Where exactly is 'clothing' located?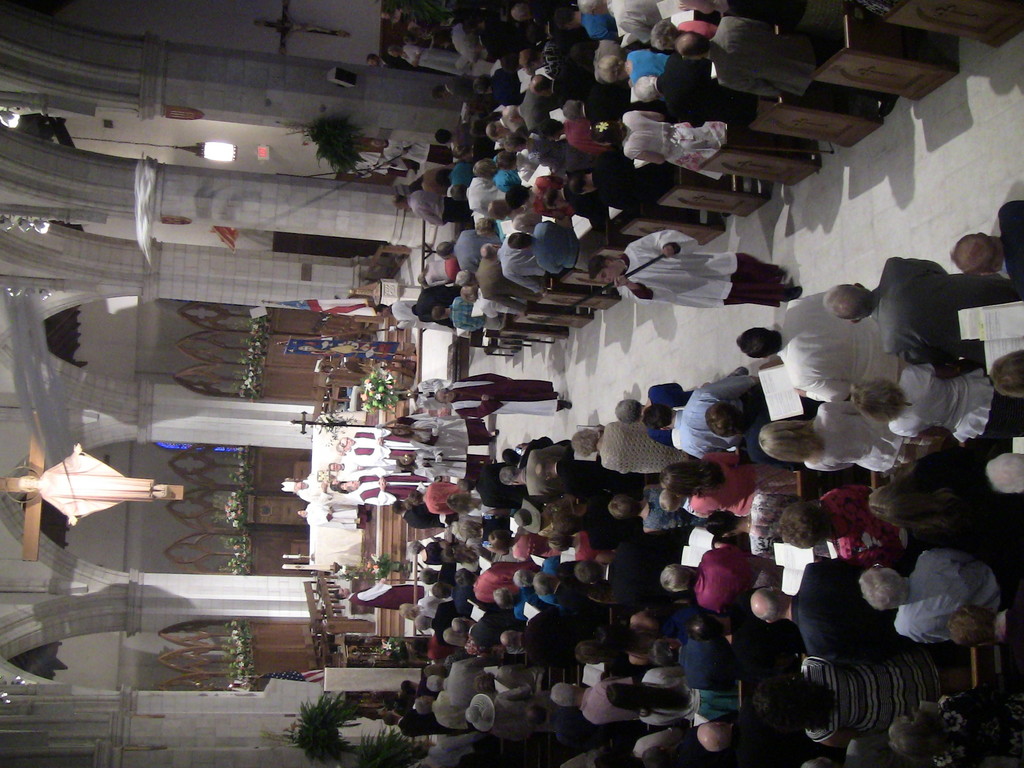
Its bounding box is bbox=[743, 481, 816, 556].
